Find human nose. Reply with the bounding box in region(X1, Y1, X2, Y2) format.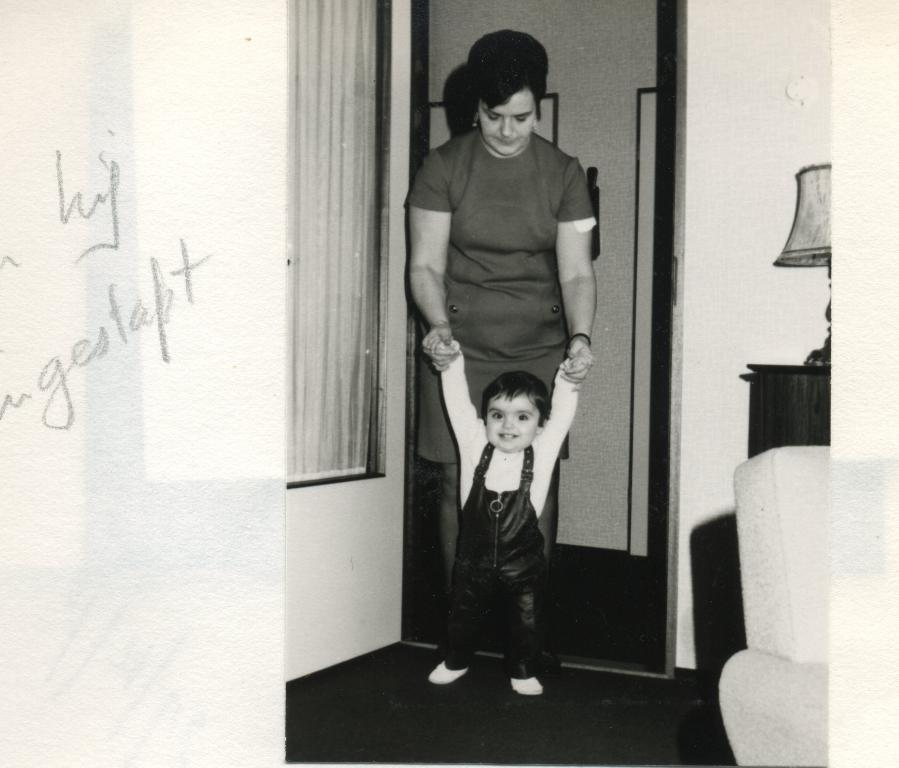
region(500, 419, 512, 435).
